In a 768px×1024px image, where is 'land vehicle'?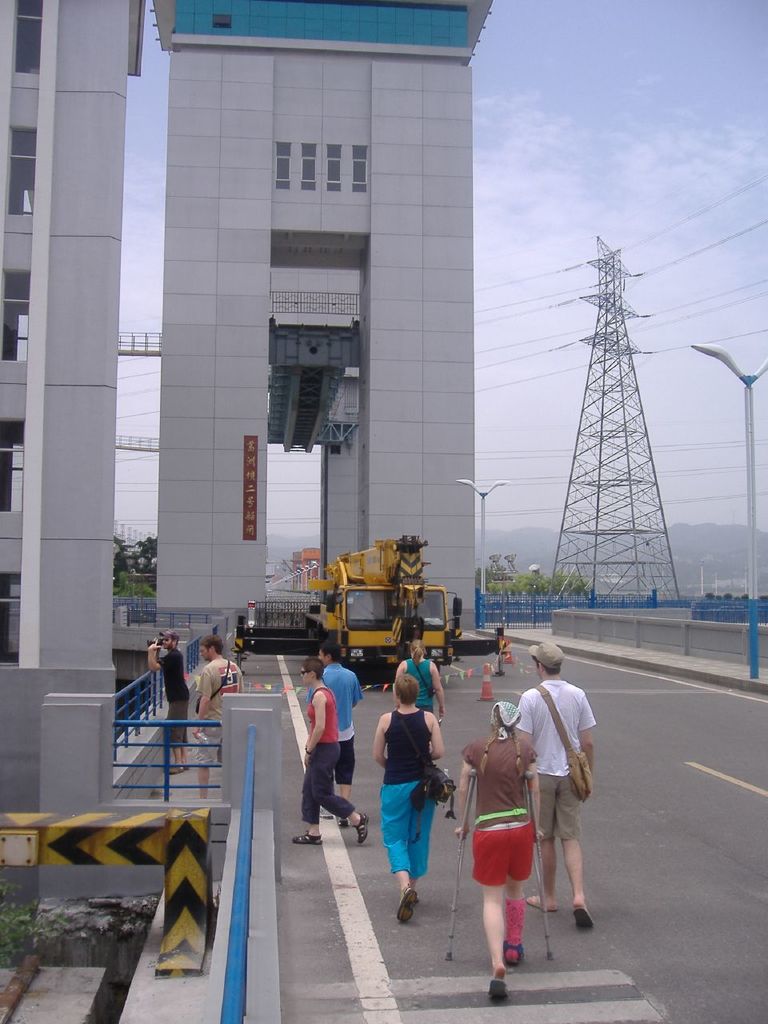
bbox(304, 533, 462, 675).
